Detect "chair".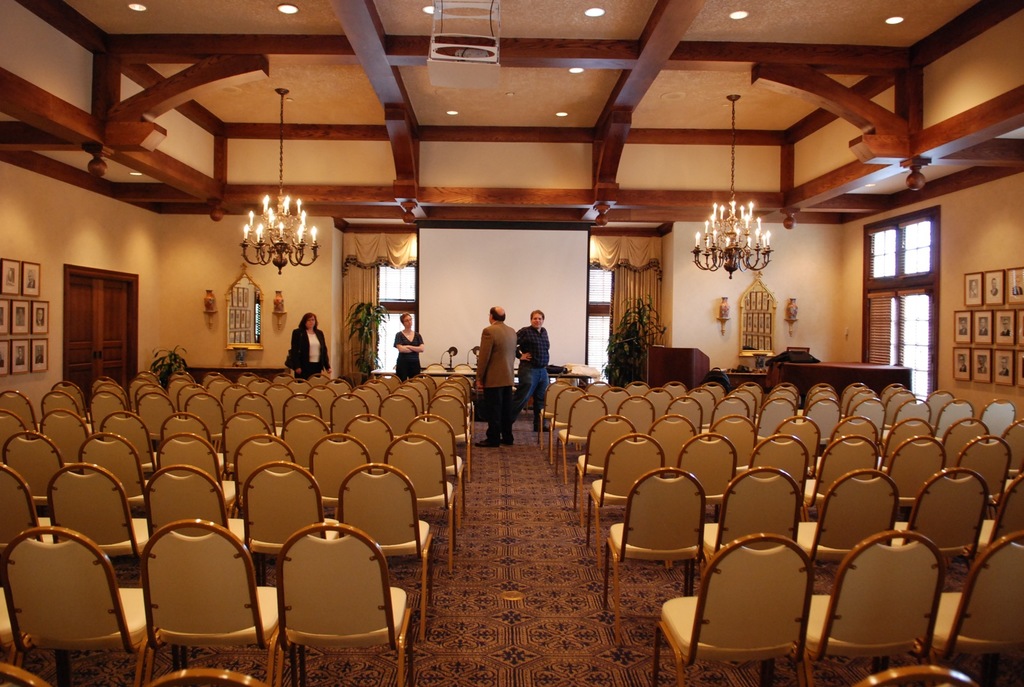
Detected at [644, 532, 807, 686].
